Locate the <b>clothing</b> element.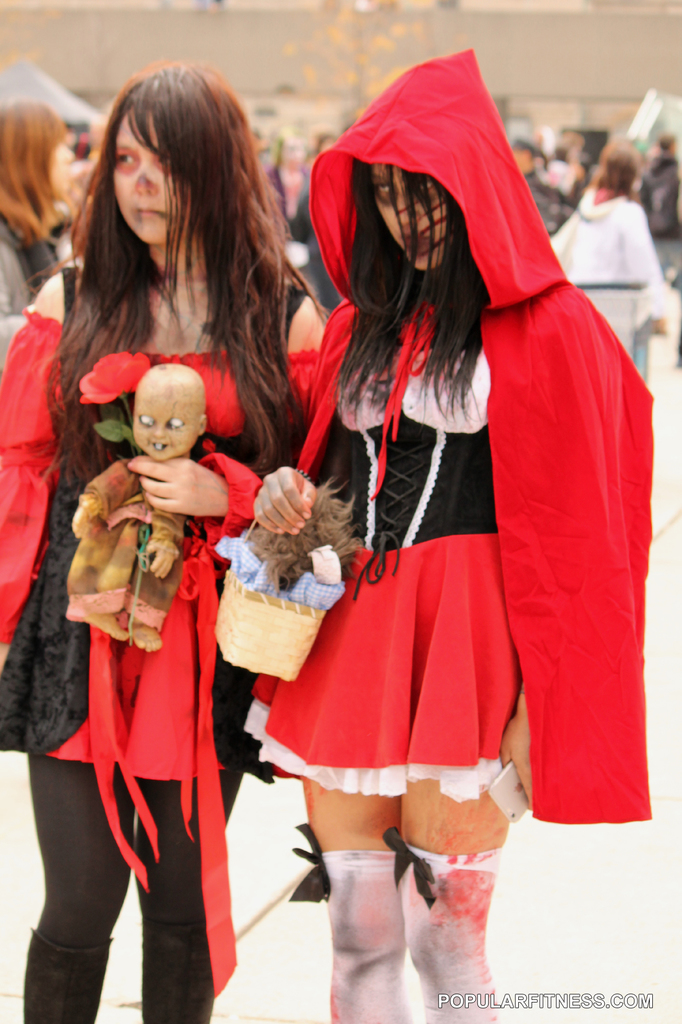
Element bbox: box=[242, 47, 651, 823].
